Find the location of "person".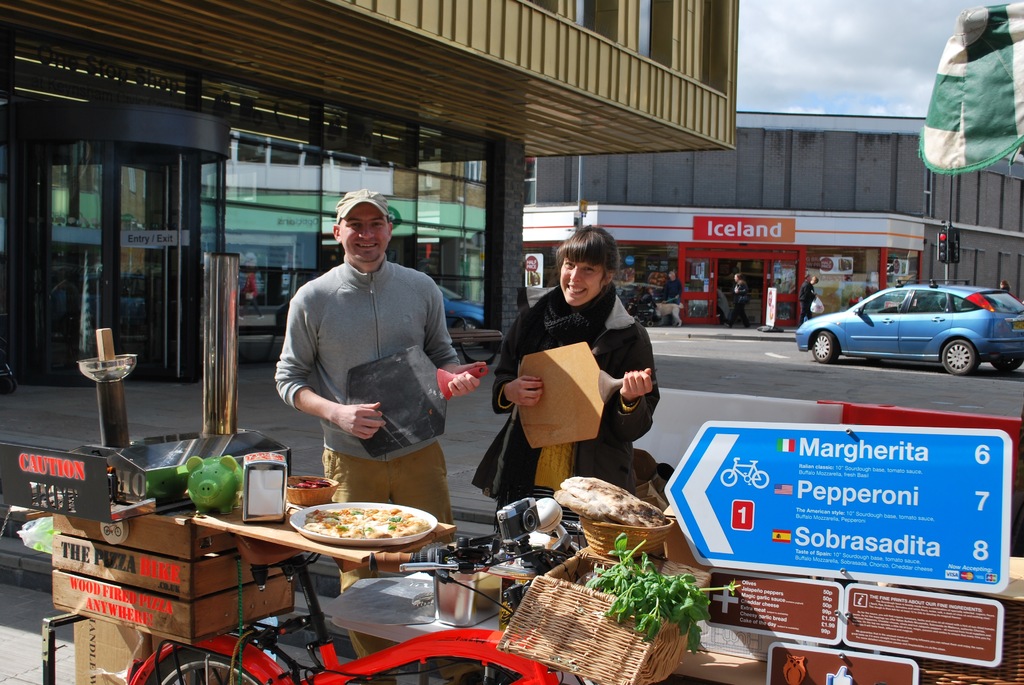
Location: (x1=667, y1=269, x2=683, y2=327).
